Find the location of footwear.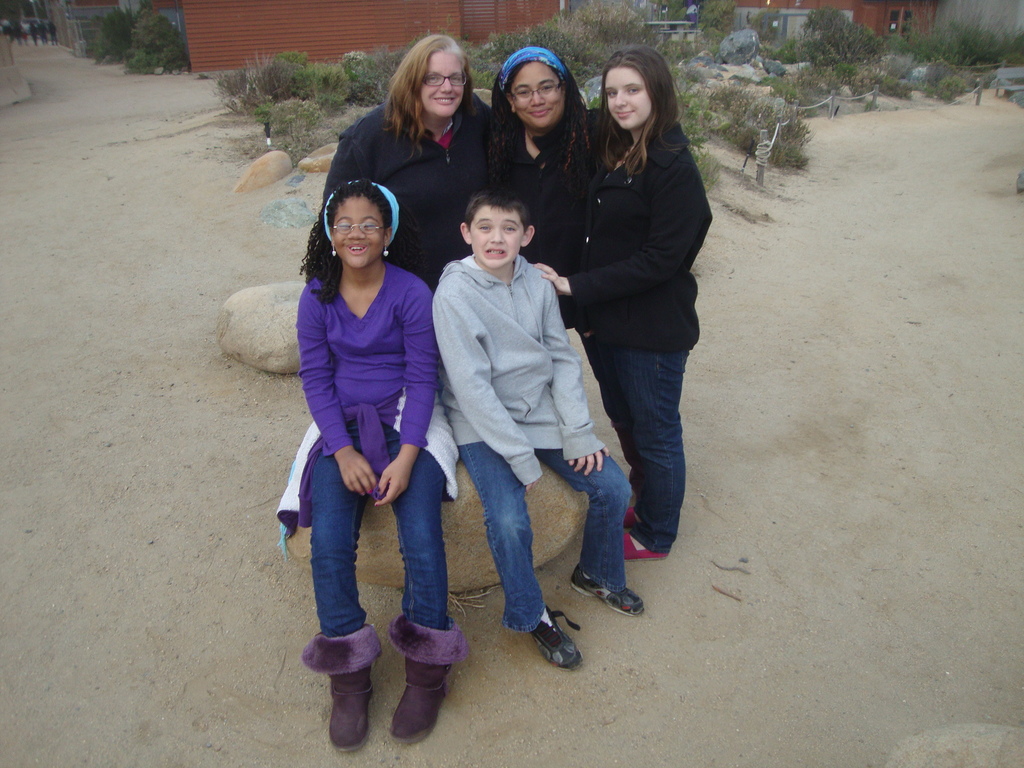
Location: region(388, 614, 475, 736).
